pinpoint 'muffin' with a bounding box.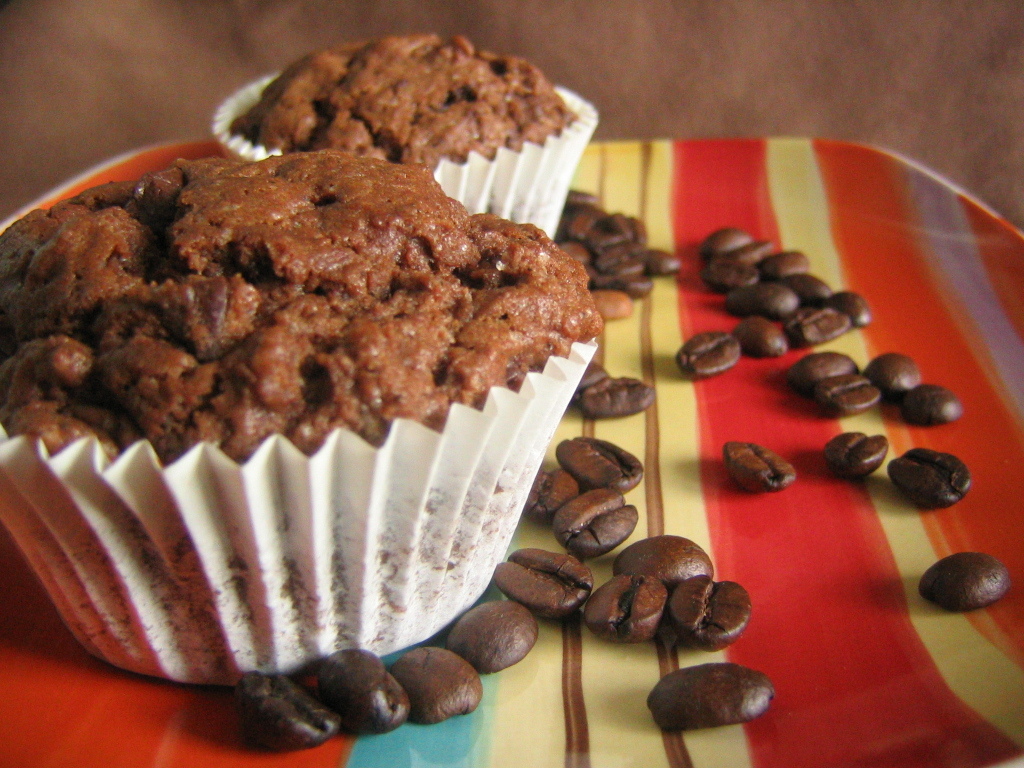
207 31 599 243.
